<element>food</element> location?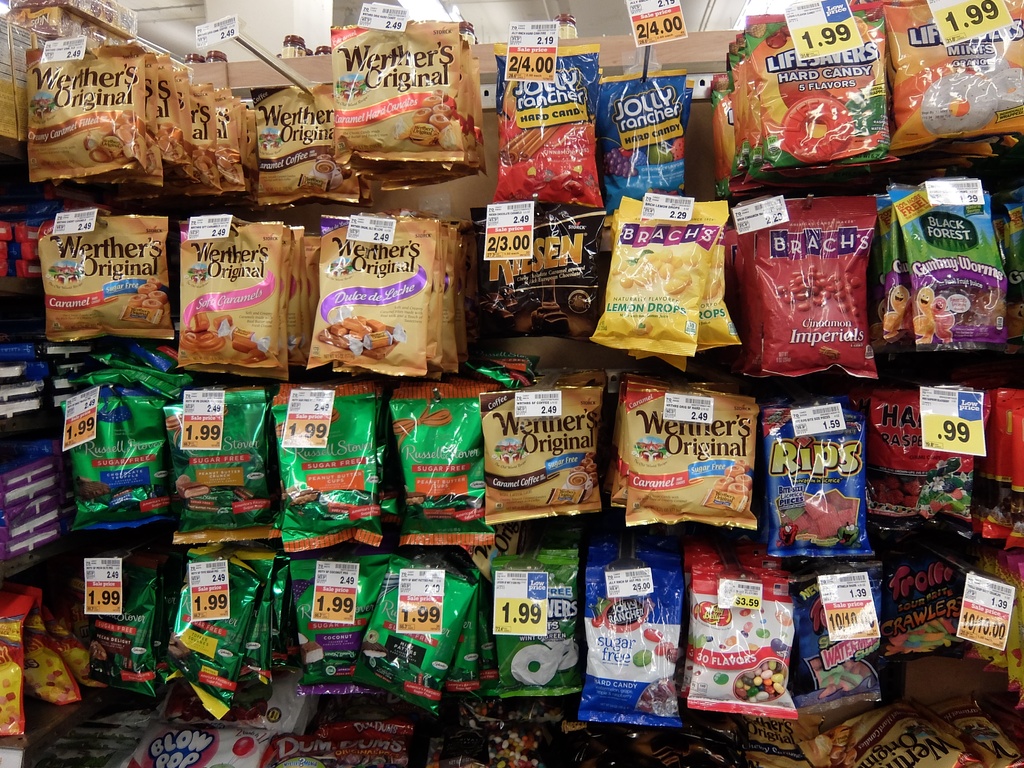
BBox(718, 641, 726, 650)
